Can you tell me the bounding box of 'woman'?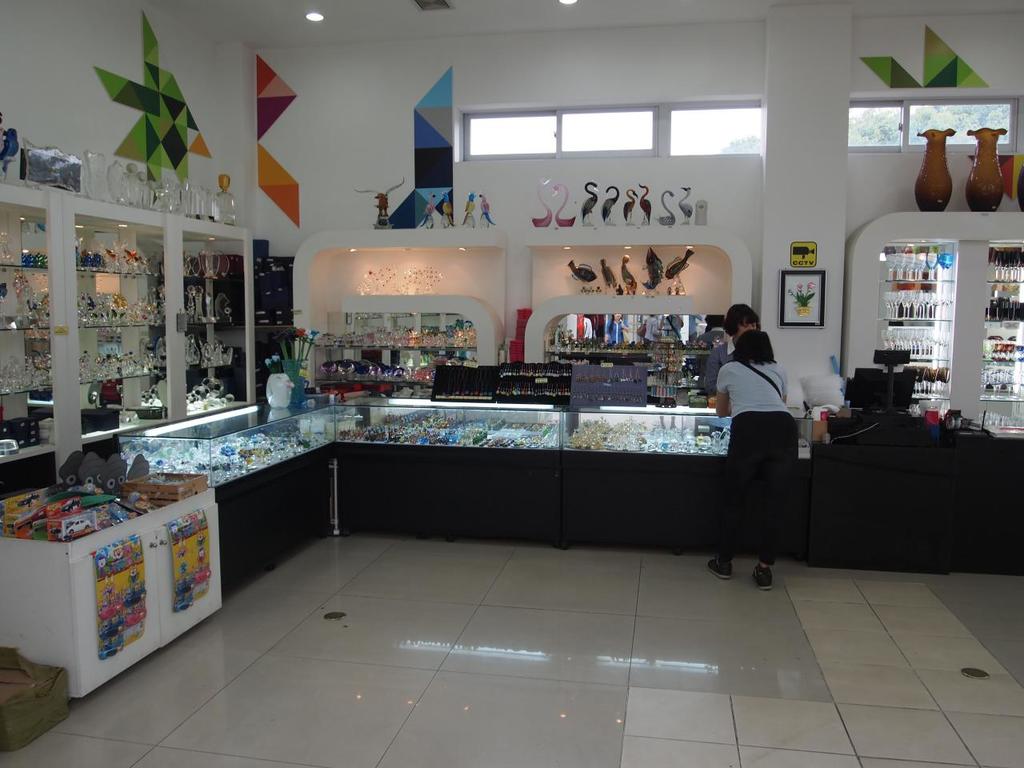
crop(710, 327, 798, 588).
